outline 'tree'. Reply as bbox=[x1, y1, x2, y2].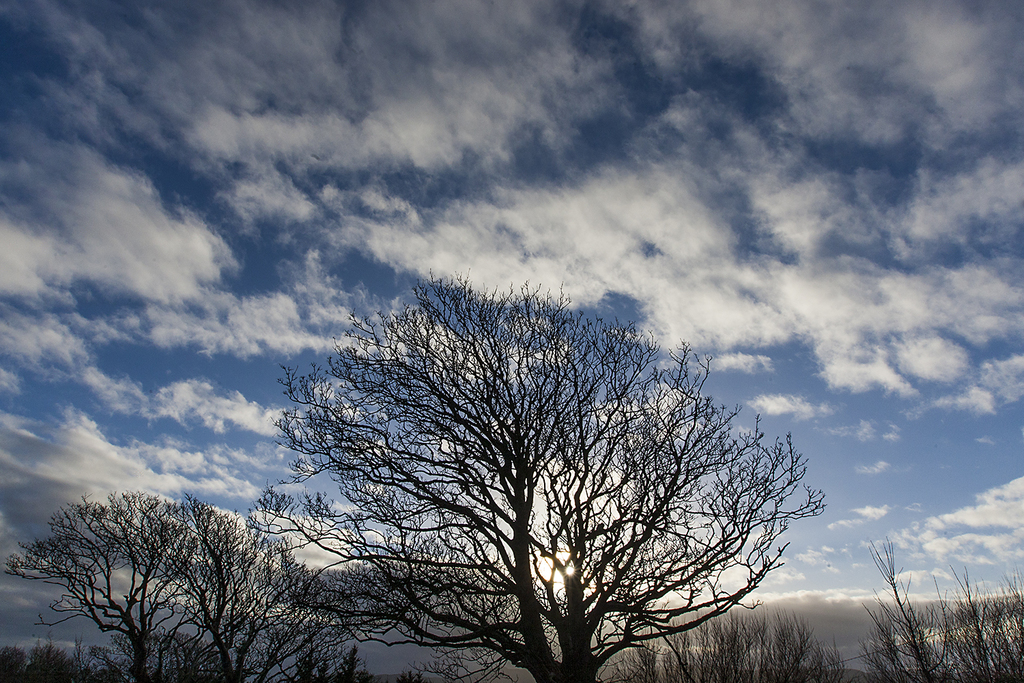
bbox=[165, 495, 326, 675].
